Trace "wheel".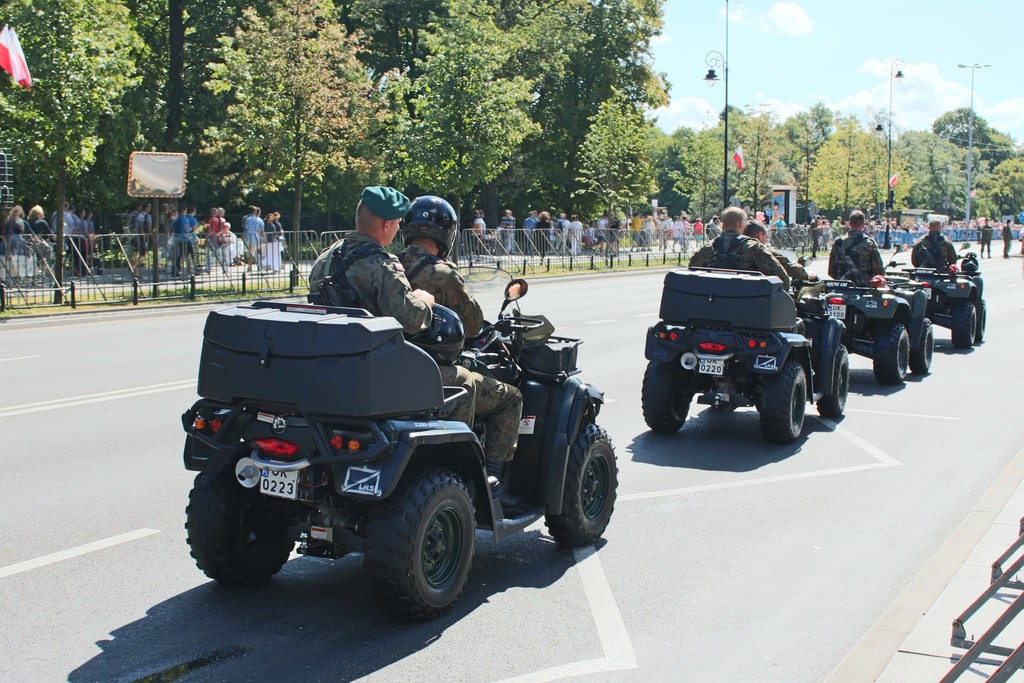
Traced to BBox(872, 318, 916, 389).
